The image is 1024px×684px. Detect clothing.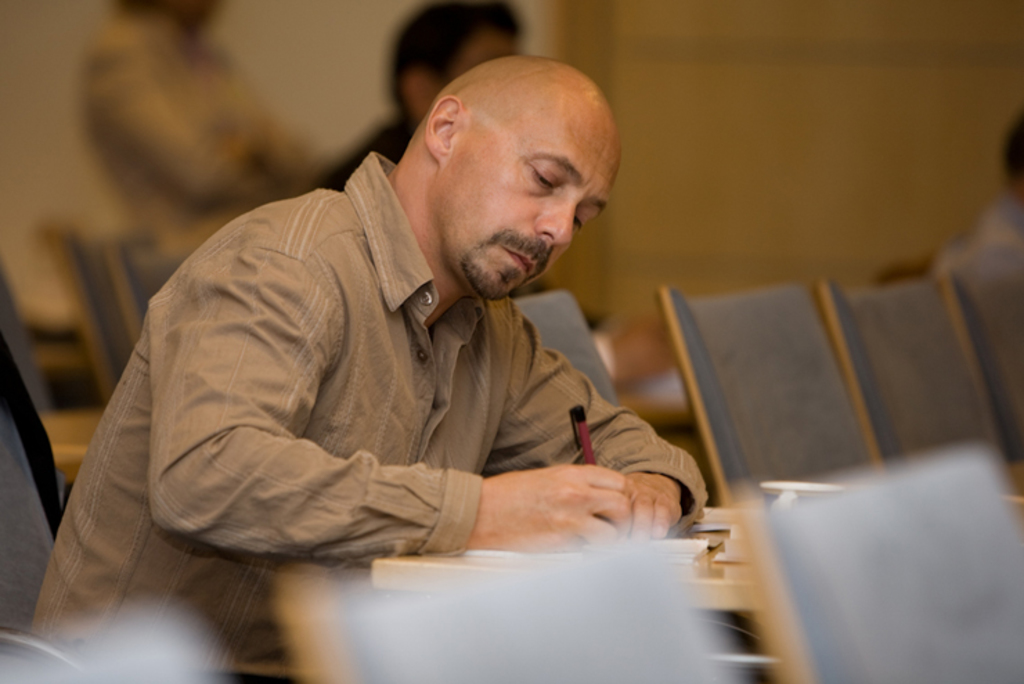
Detection: left=75, top=24, right=313, bottom=266.
